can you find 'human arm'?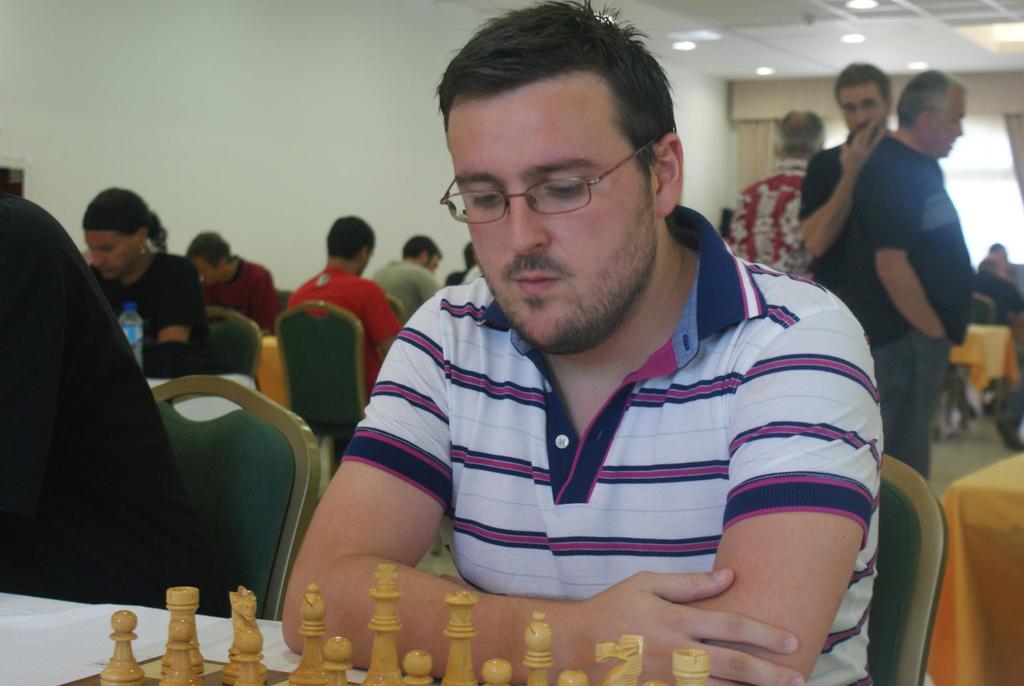
Yes, bounding box: {"x1": 1005, "y1": 281, "x2": 1023, "y2": 341}.
